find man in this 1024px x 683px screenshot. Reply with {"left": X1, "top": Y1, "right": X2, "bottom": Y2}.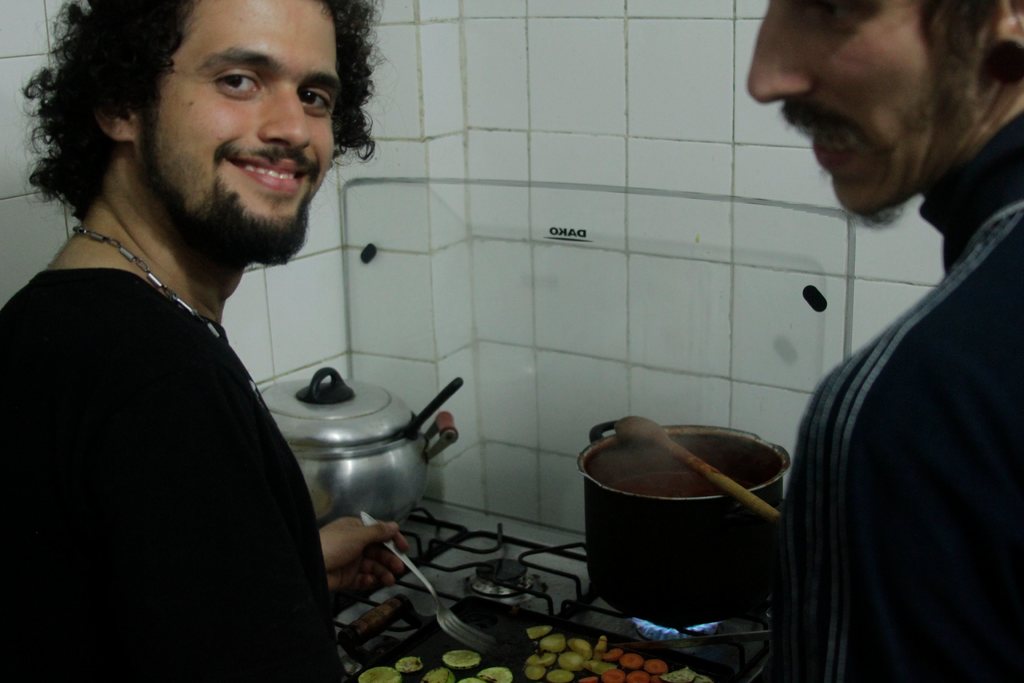
{"left": 0, "top": 0, "right": 411, "bottom": 682}.
